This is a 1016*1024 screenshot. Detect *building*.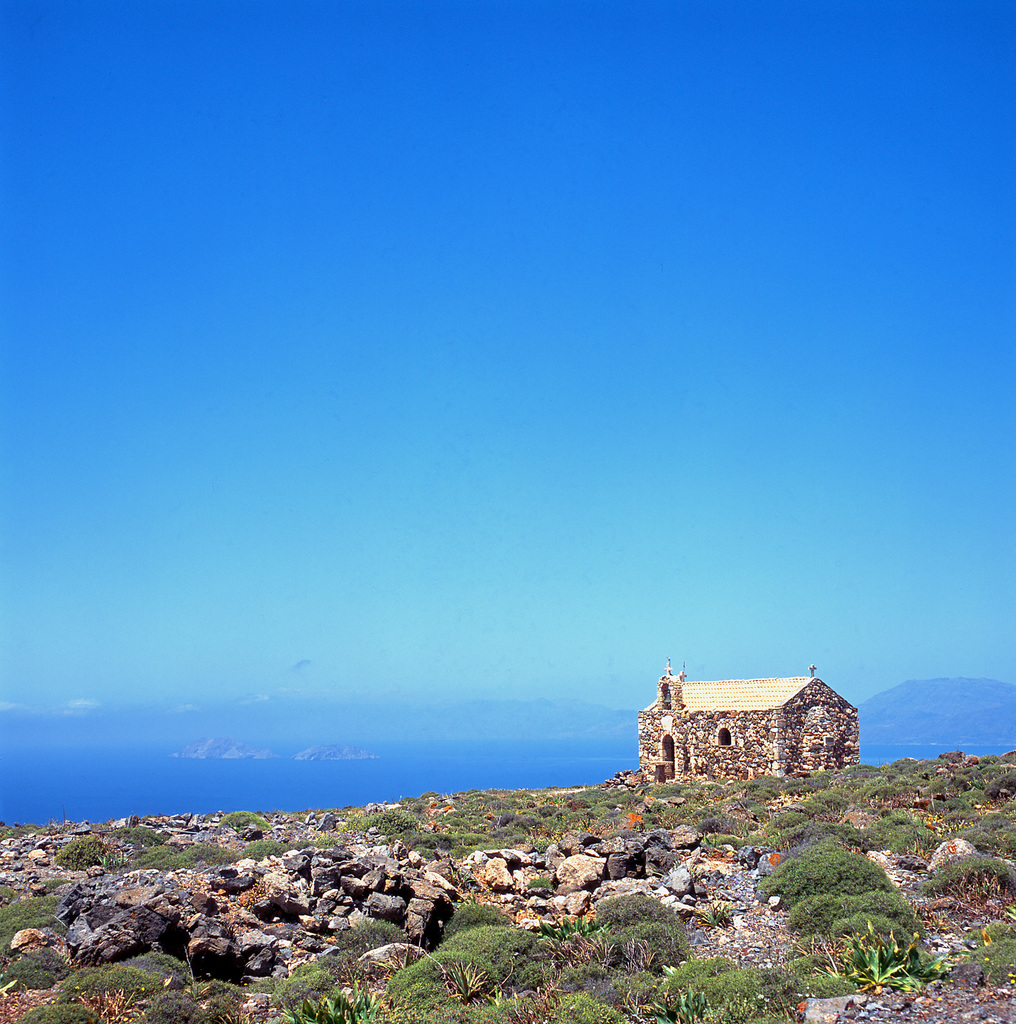
bbox=[631, 656, 871, 778].
